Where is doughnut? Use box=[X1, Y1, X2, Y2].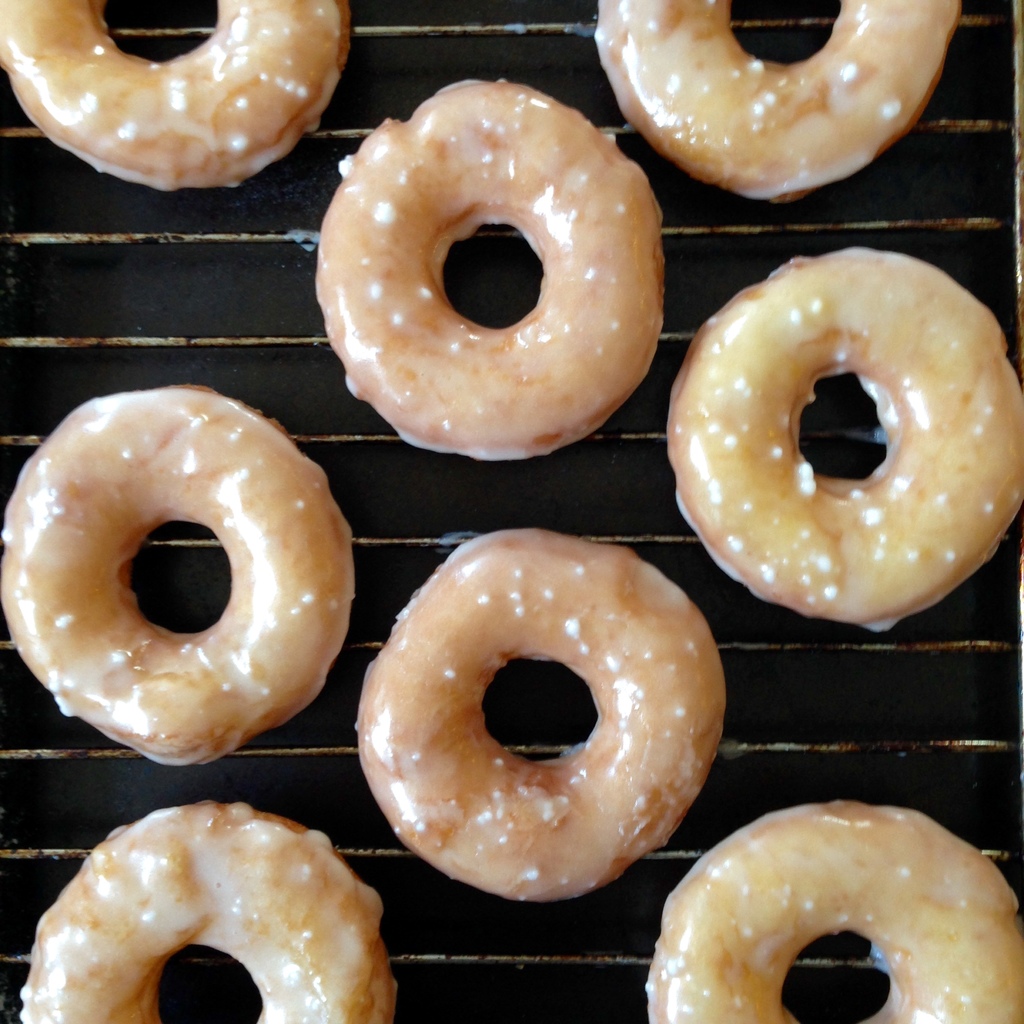
box=[669, 242, 1023, 630].
